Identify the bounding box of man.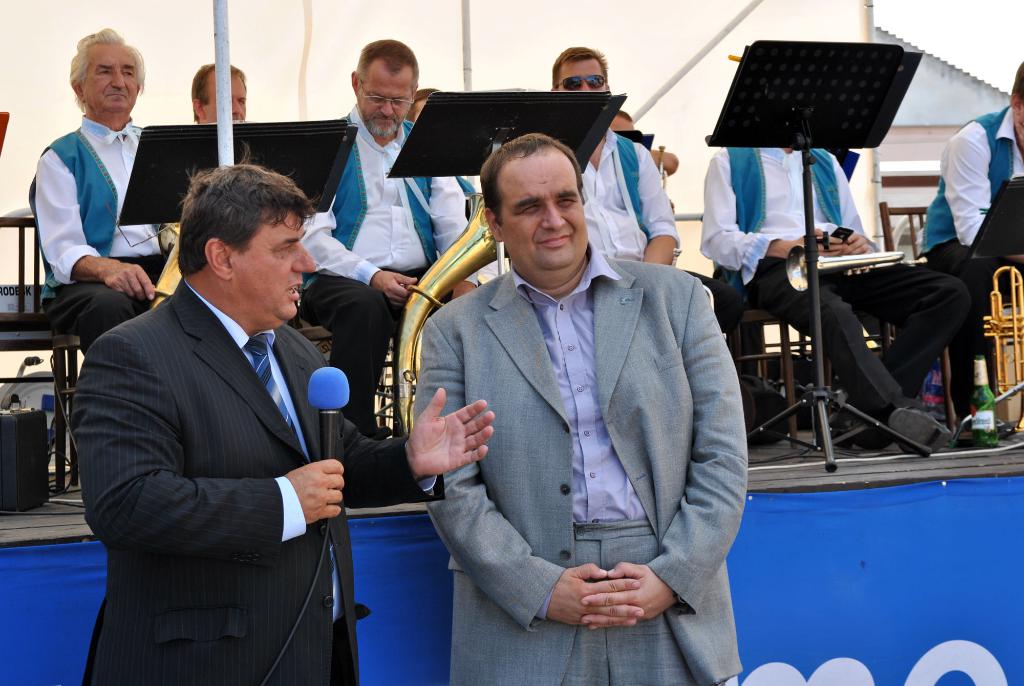
<box>69,143,497,685</box>.
